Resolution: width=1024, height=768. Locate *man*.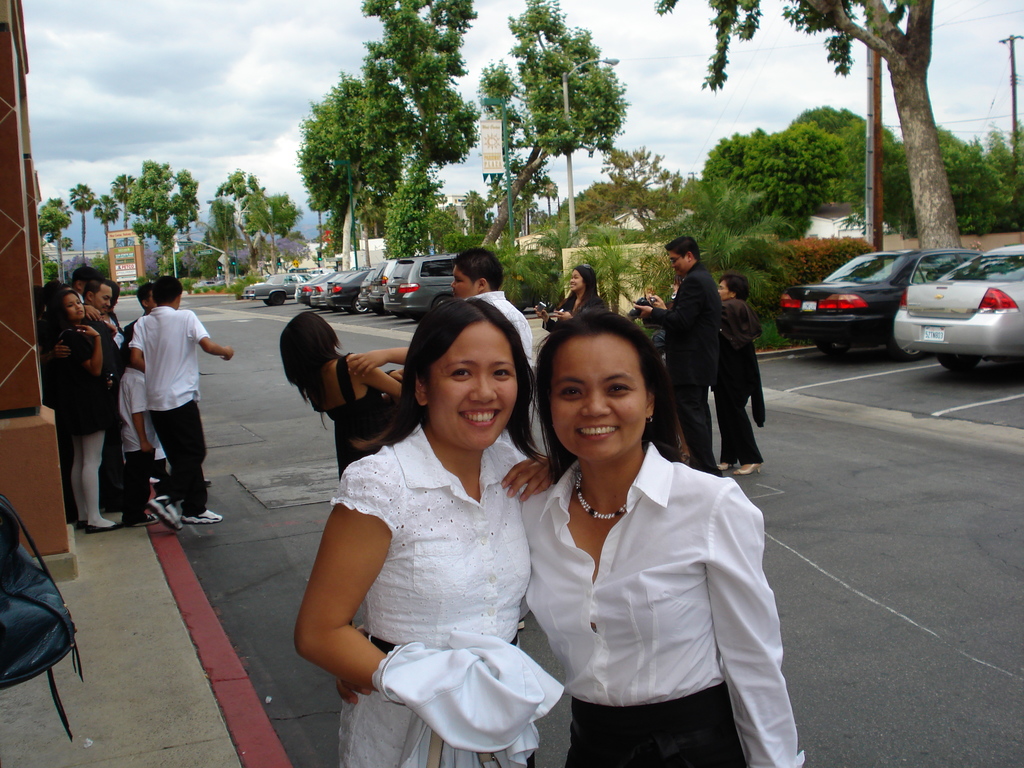
(x1=70, y1=262, x2=99, y2=296).
